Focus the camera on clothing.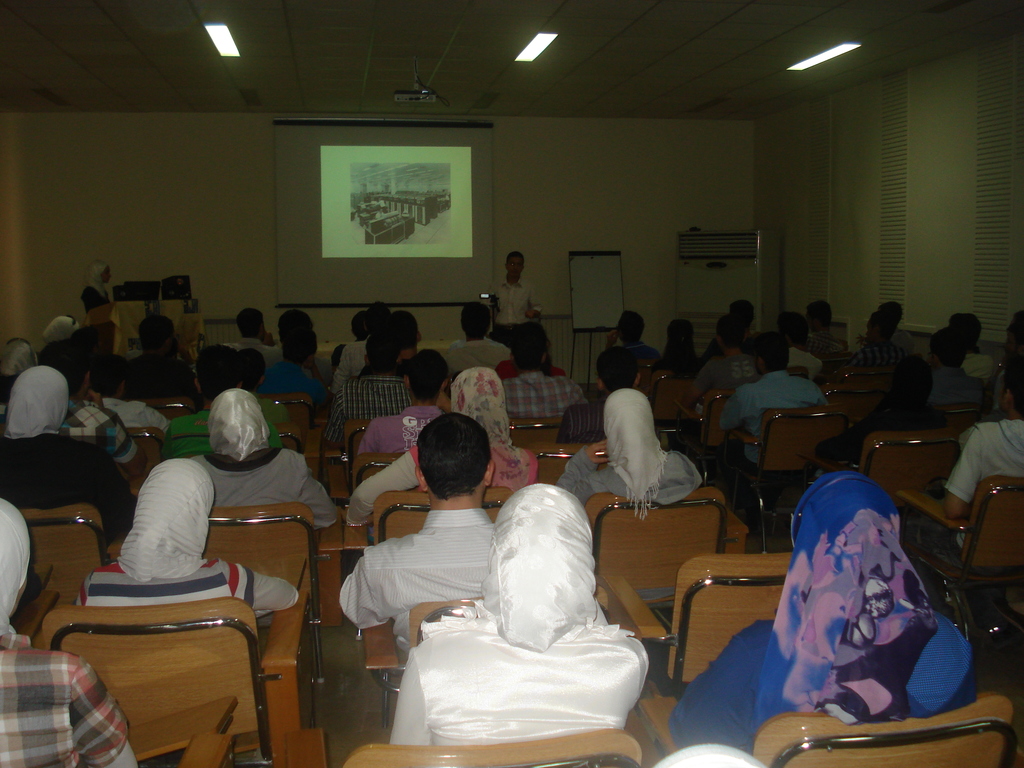
Focus region: box(925, 364, 984, 408).
